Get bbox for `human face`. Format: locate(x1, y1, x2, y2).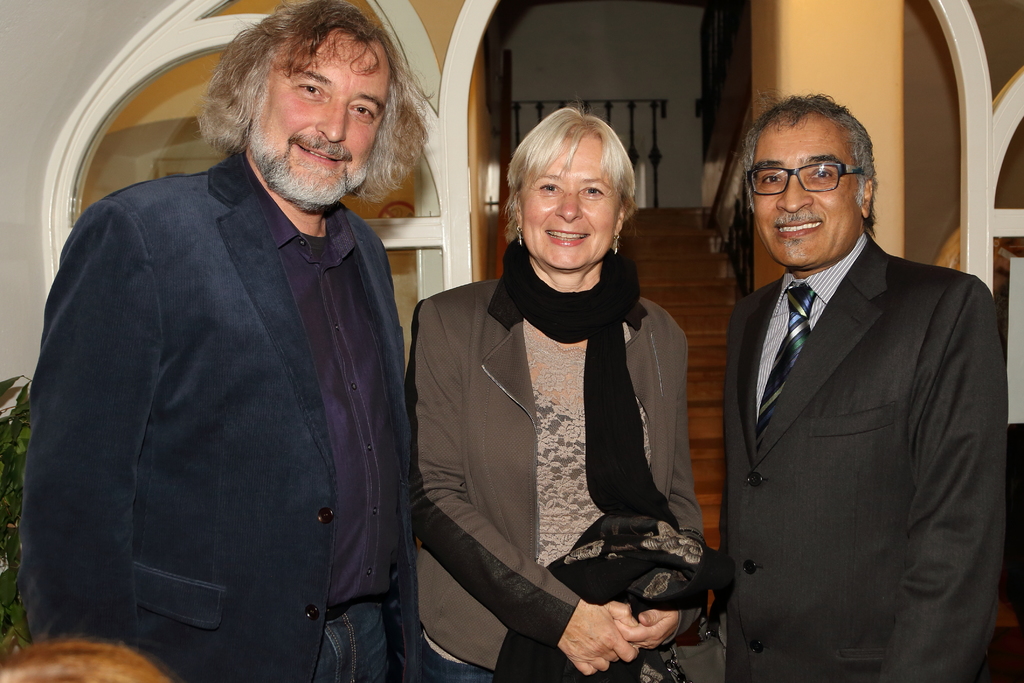
locate(523, 128, 623, 269).
